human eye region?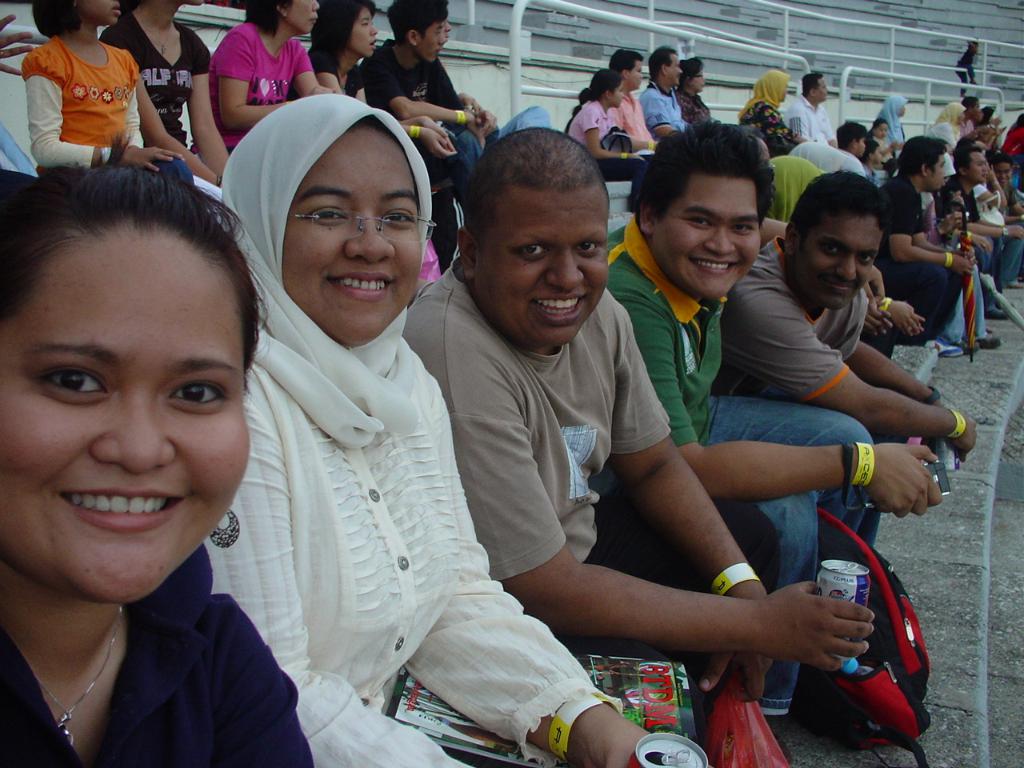
l=164, t=369, r=230, b=416
